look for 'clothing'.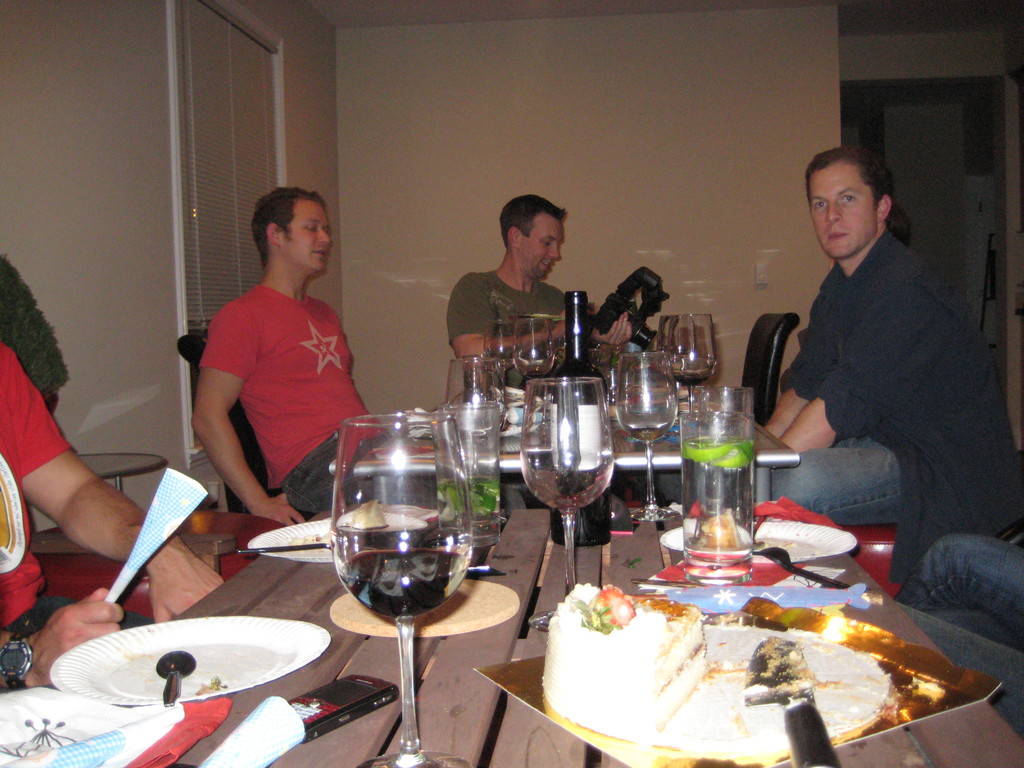
Found: {"x1": 196, "y1": 282, "x2": 481, "y2": 522}.
